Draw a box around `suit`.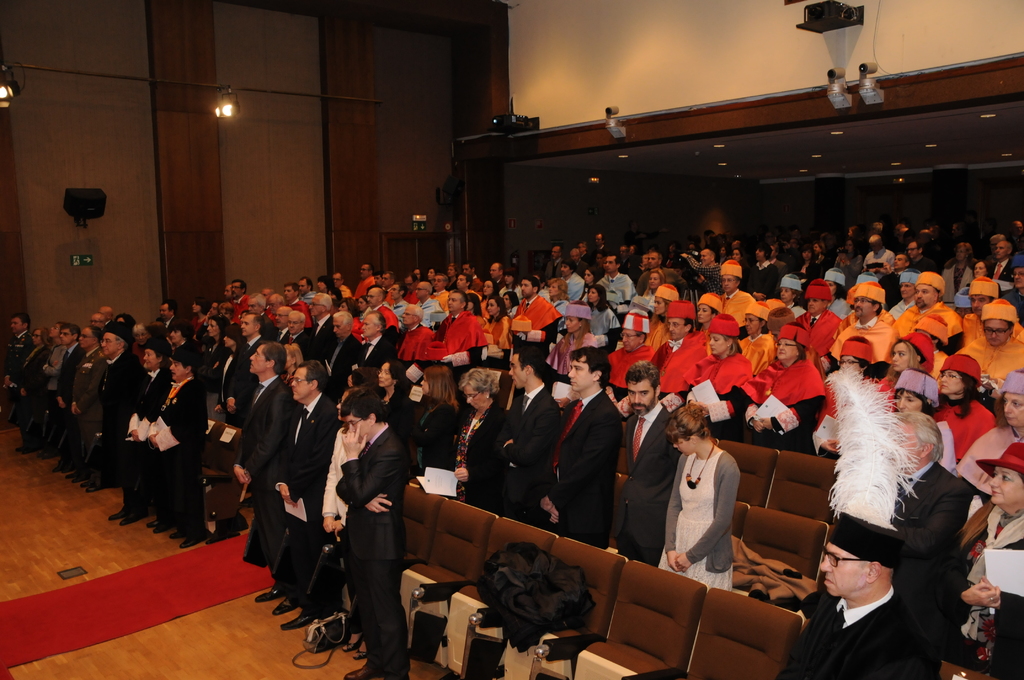
{"left": 410, "top": 398, "right": 456, "bottom": 472}.
